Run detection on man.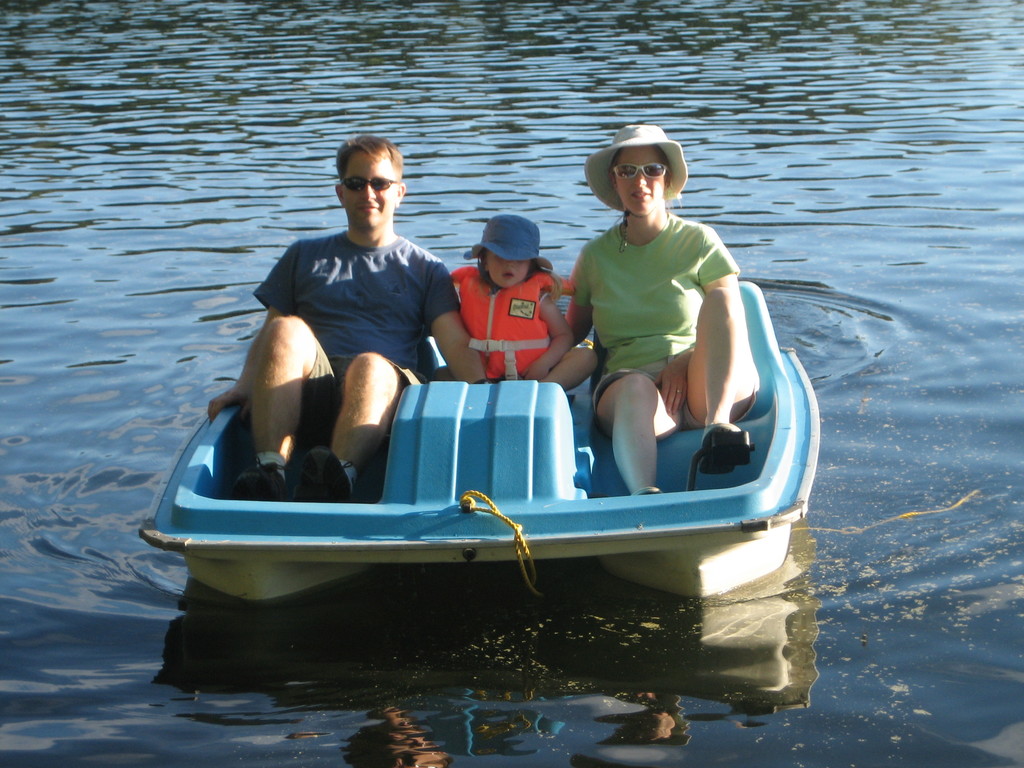
Result: (left=208, top=134, right=484, bottom=493).
